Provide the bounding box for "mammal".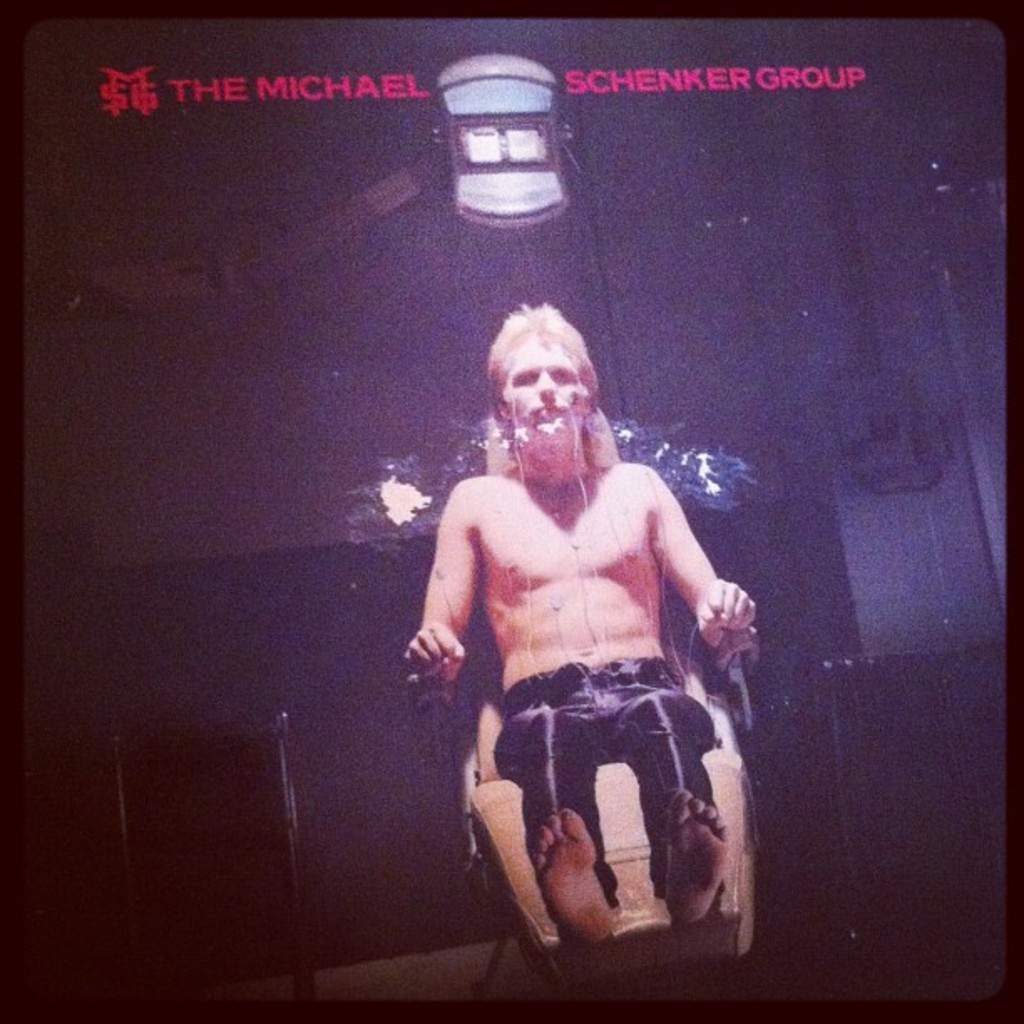
crop(375, 328, 778, 920).
